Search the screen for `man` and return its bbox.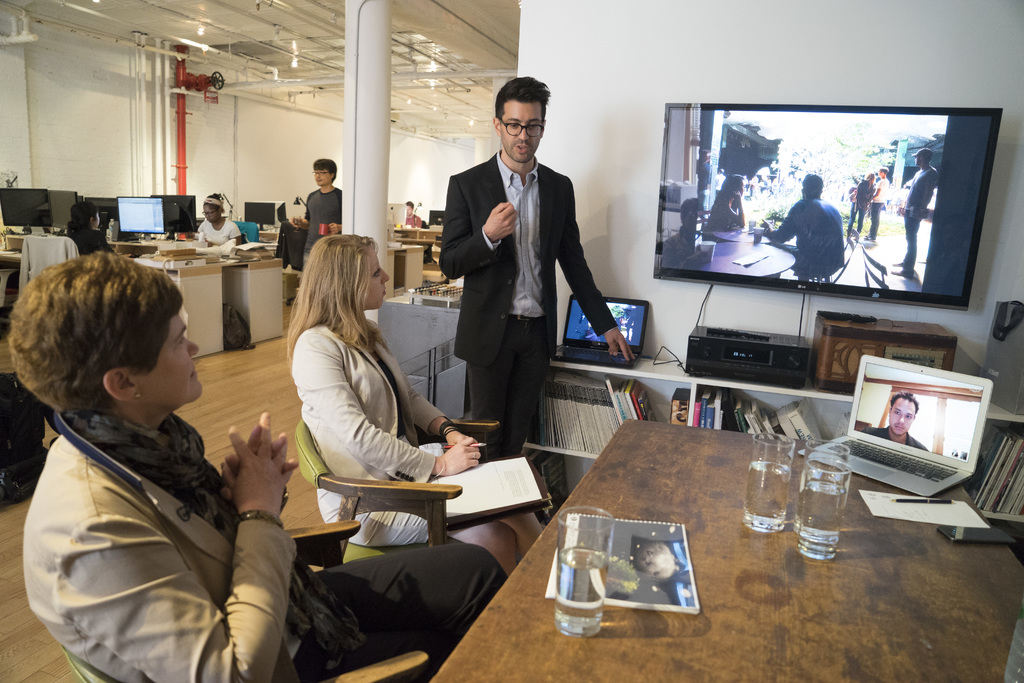
Found: 404, 201, 422, 228.
